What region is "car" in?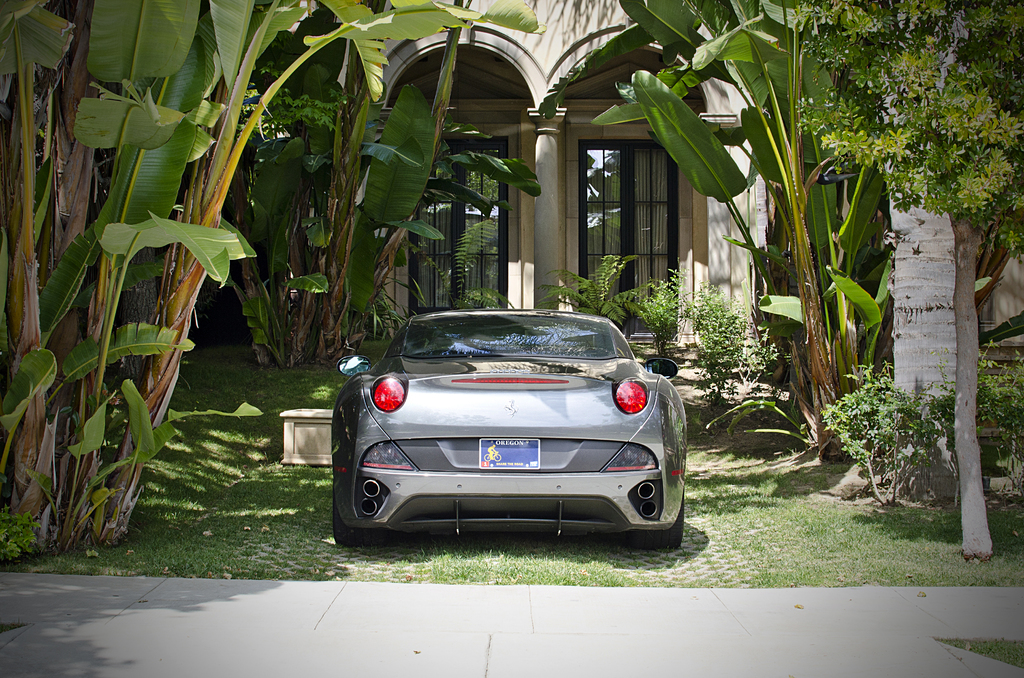
<bbox>319, 304, 693, 549</bbox>.
